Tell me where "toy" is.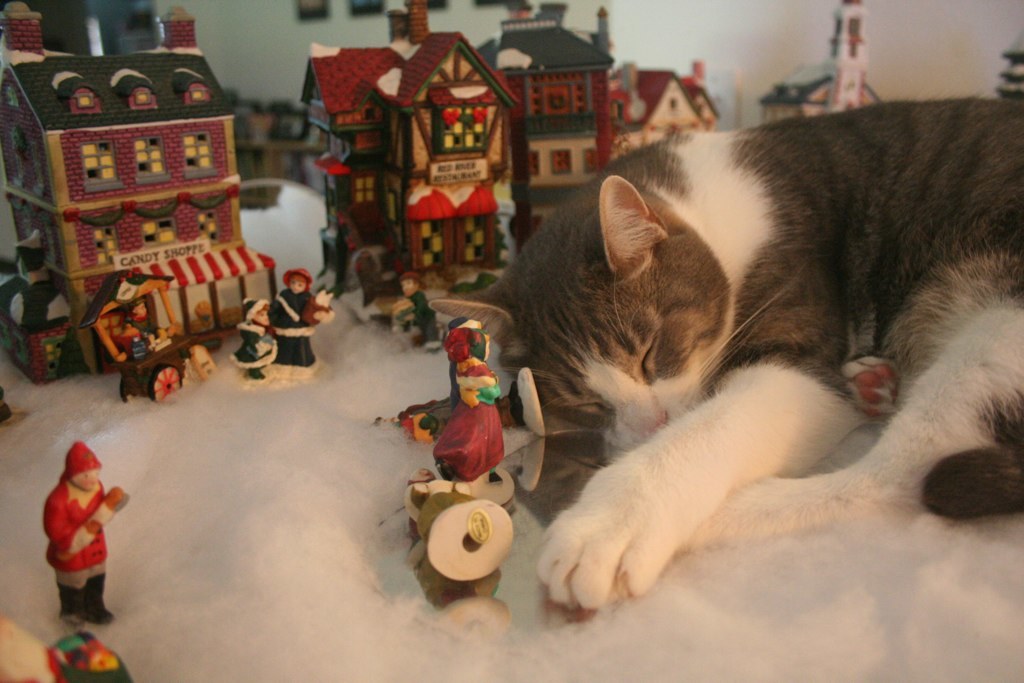
"toy" is at [left=979, top=27, right=1023, bottom=105].
